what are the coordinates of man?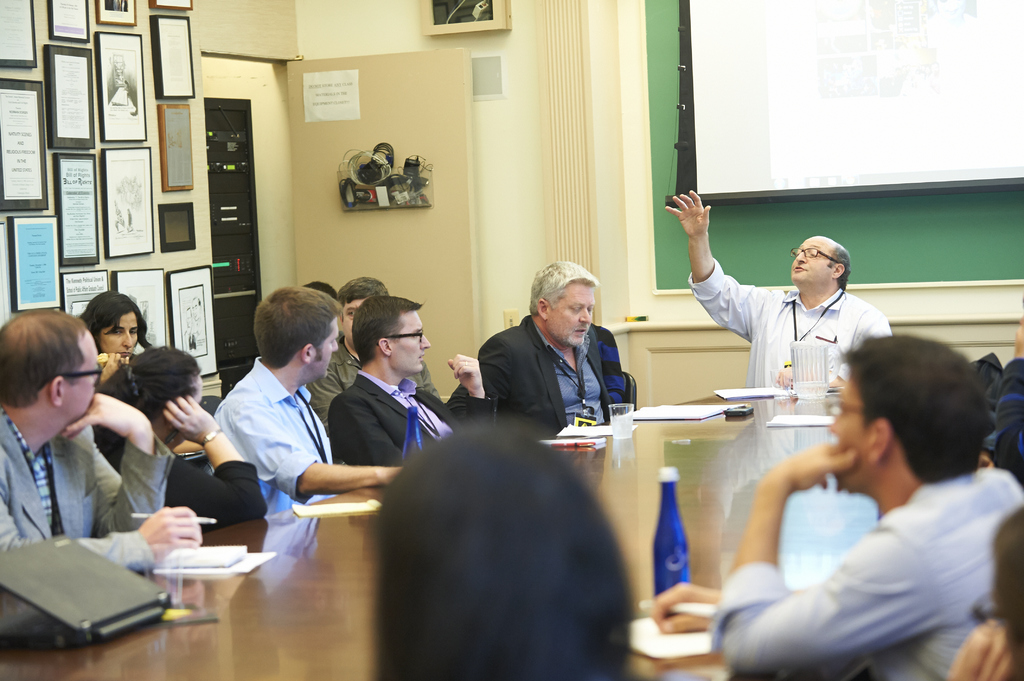
box=[332, 297, 489, 469].
